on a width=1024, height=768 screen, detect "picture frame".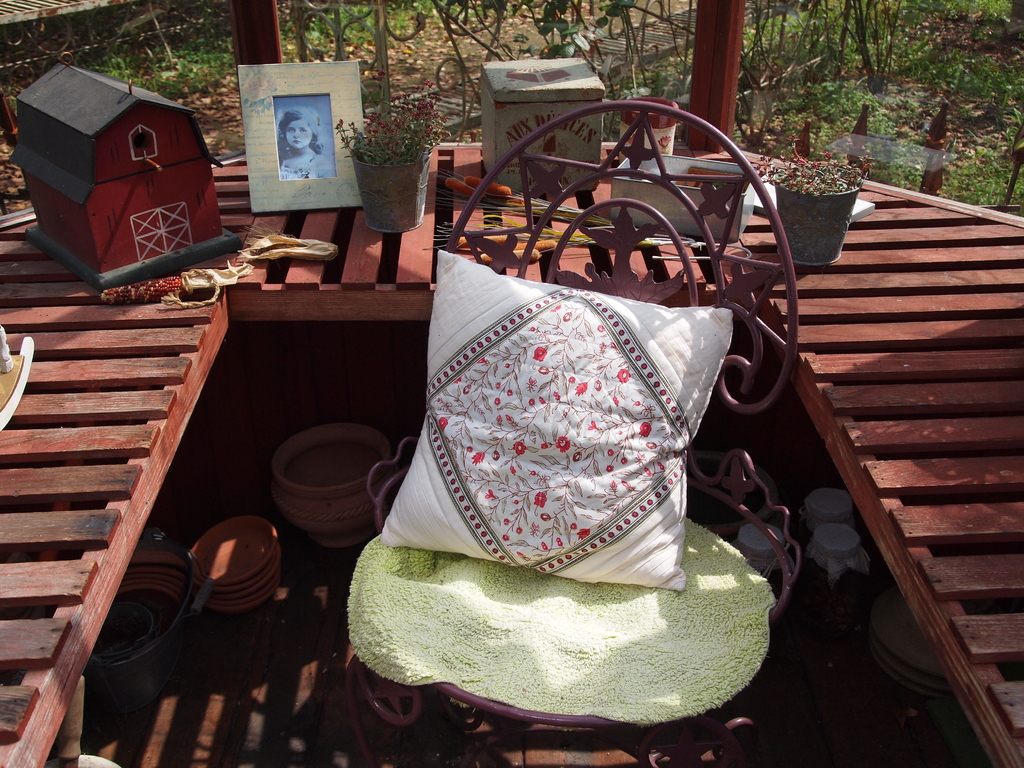
bbox=[234, 54, 373, 212].
